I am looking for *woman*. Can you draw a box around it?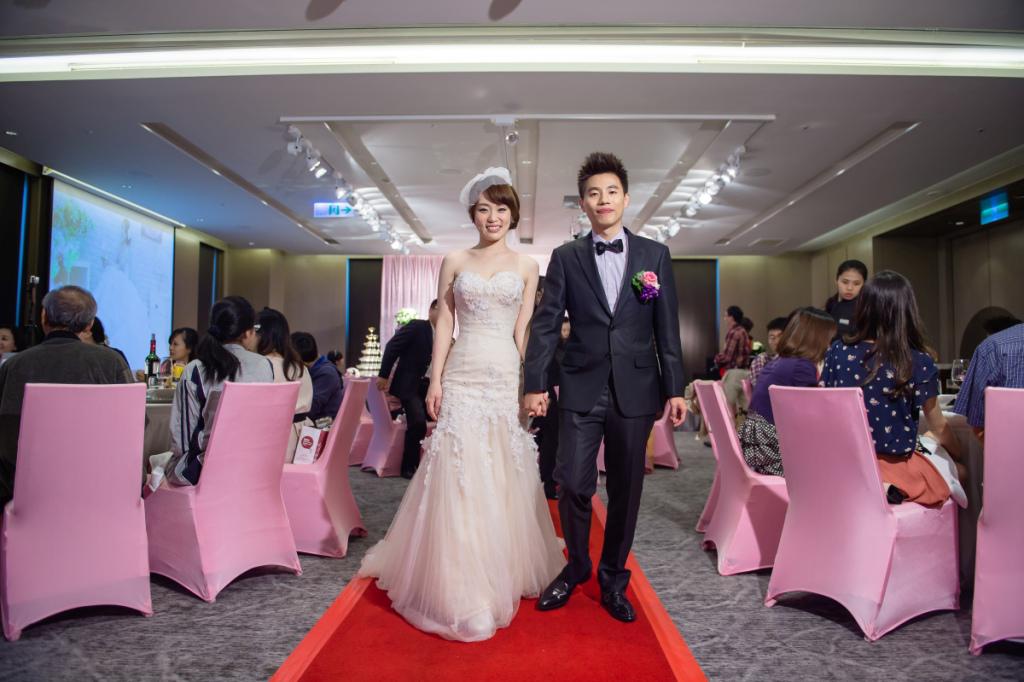
Sure, the bounding box is [358,174,572,645].
